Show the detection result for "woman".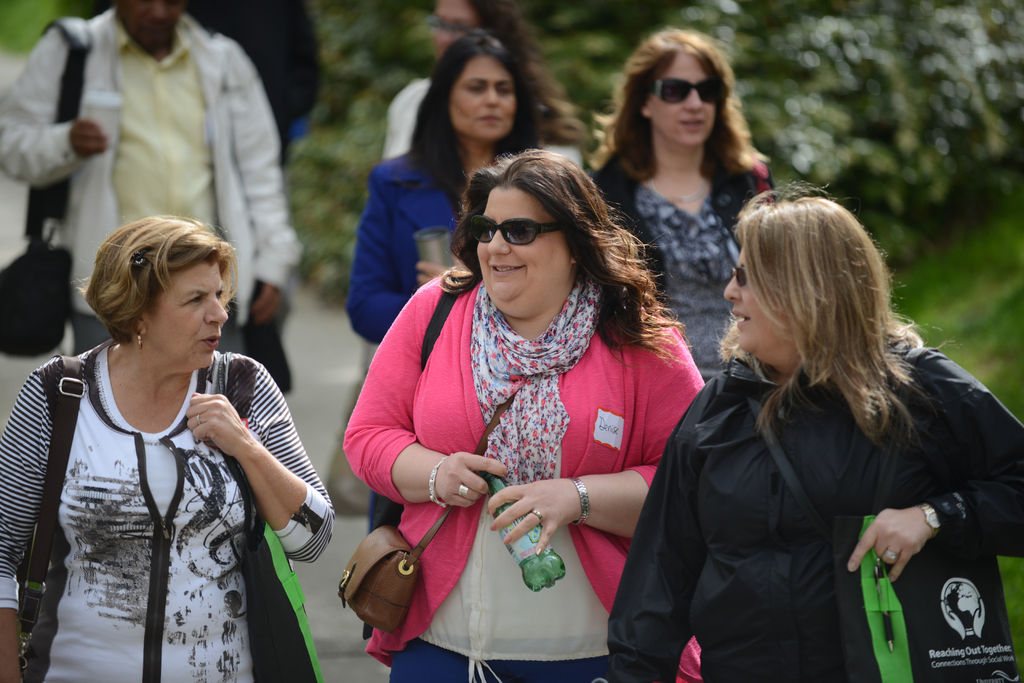
[603, 193, 1023, 682].
